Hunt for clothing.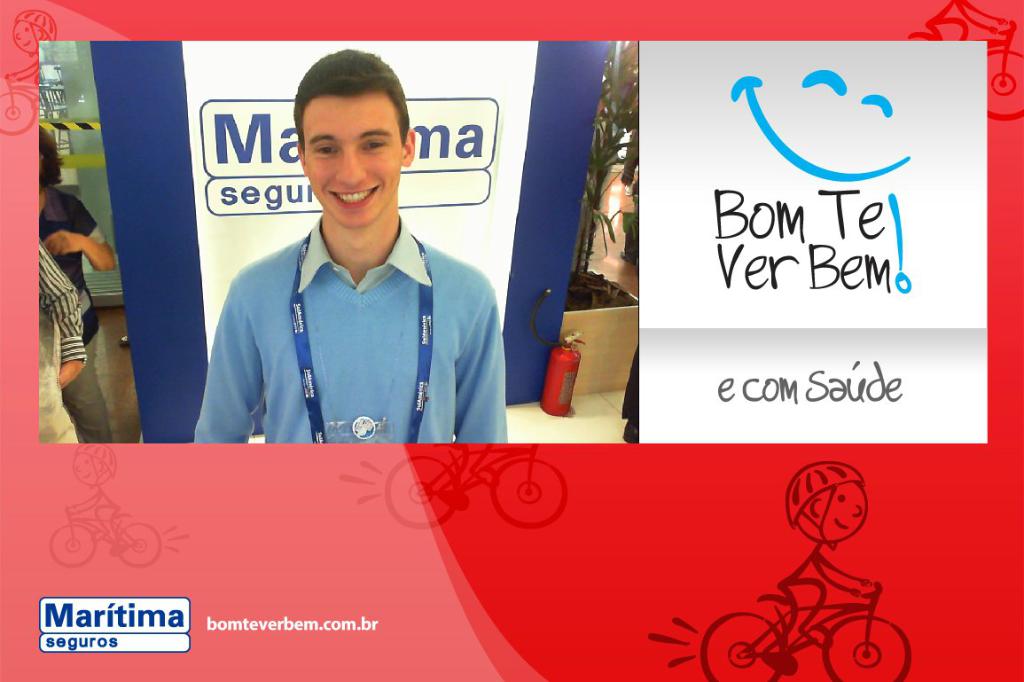
Hunted down at [left=194, top=215, right=509, bottom=441].
